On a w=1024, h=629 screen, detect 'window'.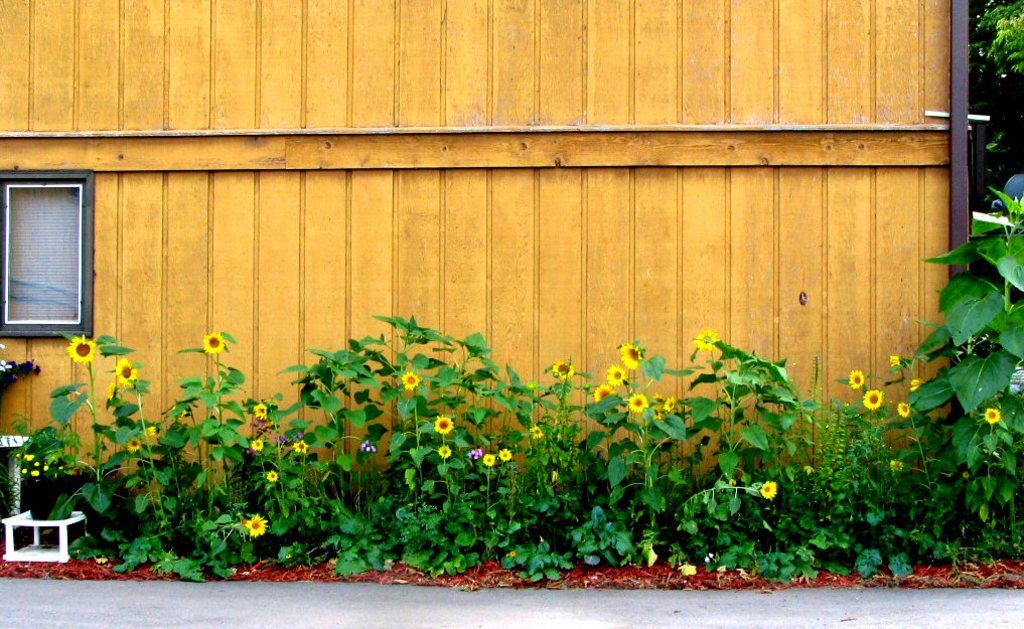
{"left": 14, "top": 144, "right": 94, "bottom": 327}.
